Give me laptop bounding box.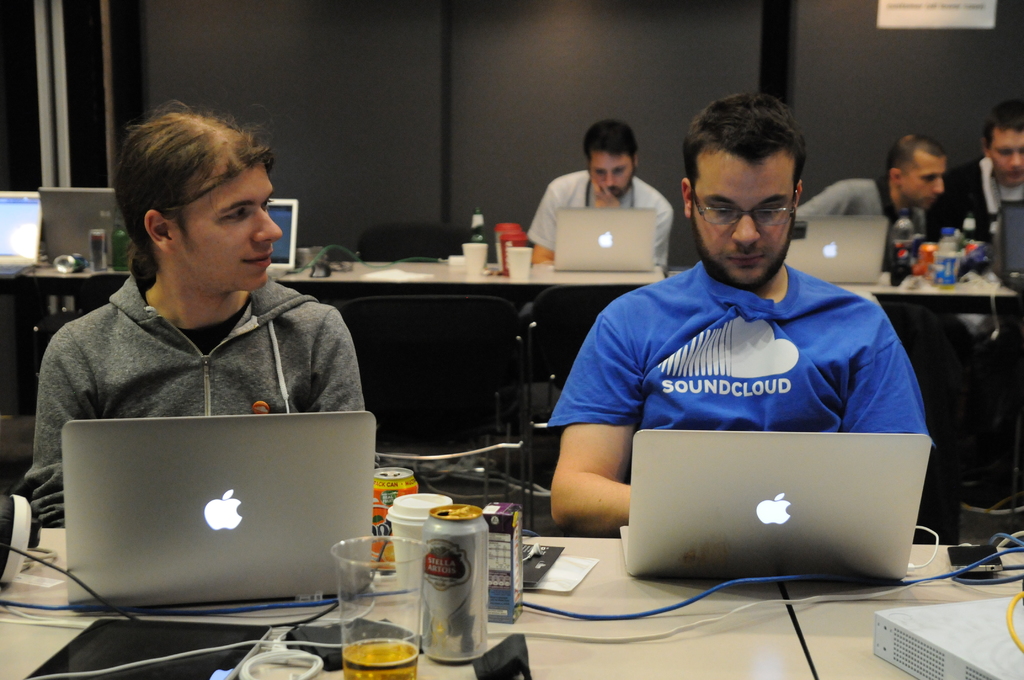
BBox(619, 429, 934, 575).
